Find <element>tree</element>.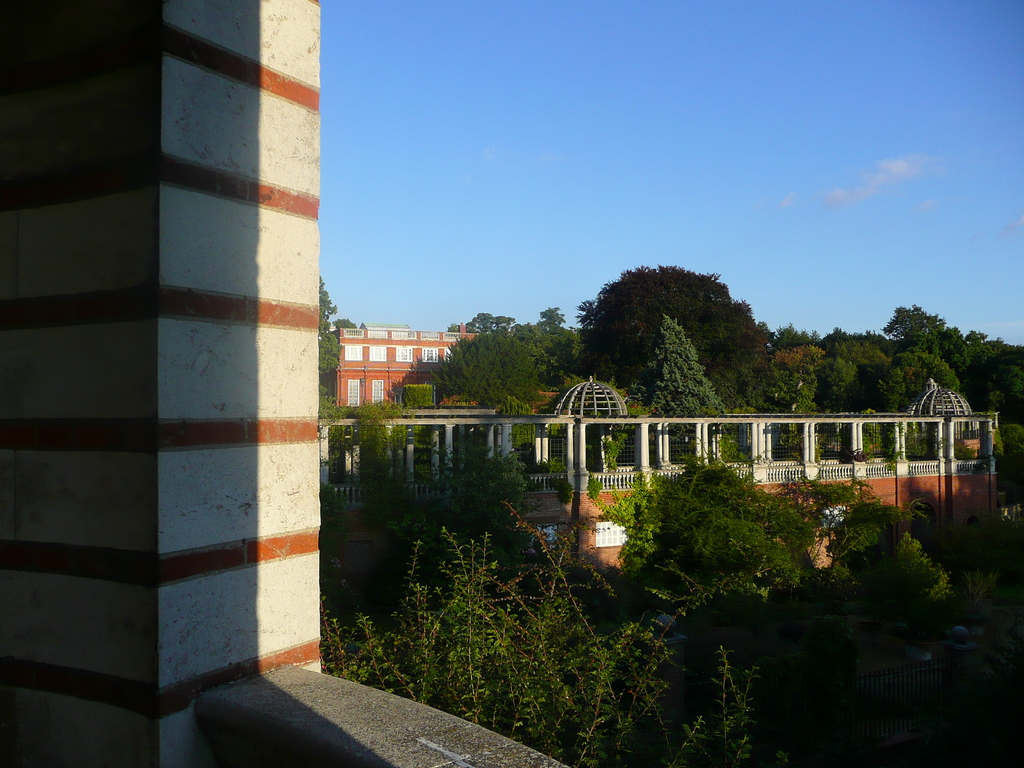
l=814, t=424, r=847, b=467.
